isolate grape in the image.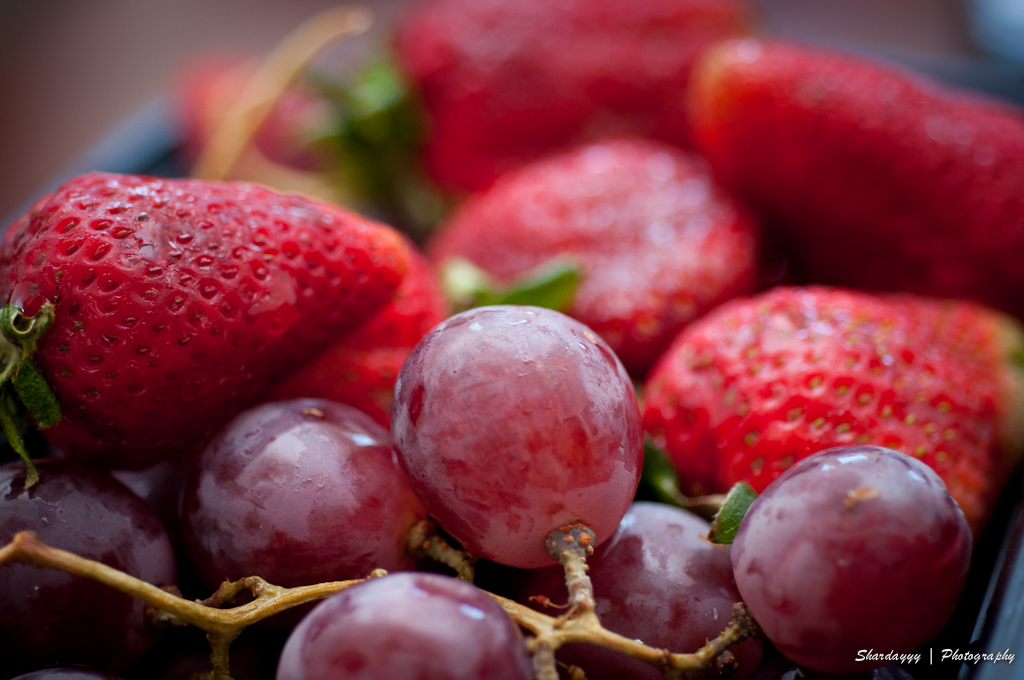
Isolated region: <bbox>729, 441, 969, 679</bbox>.
